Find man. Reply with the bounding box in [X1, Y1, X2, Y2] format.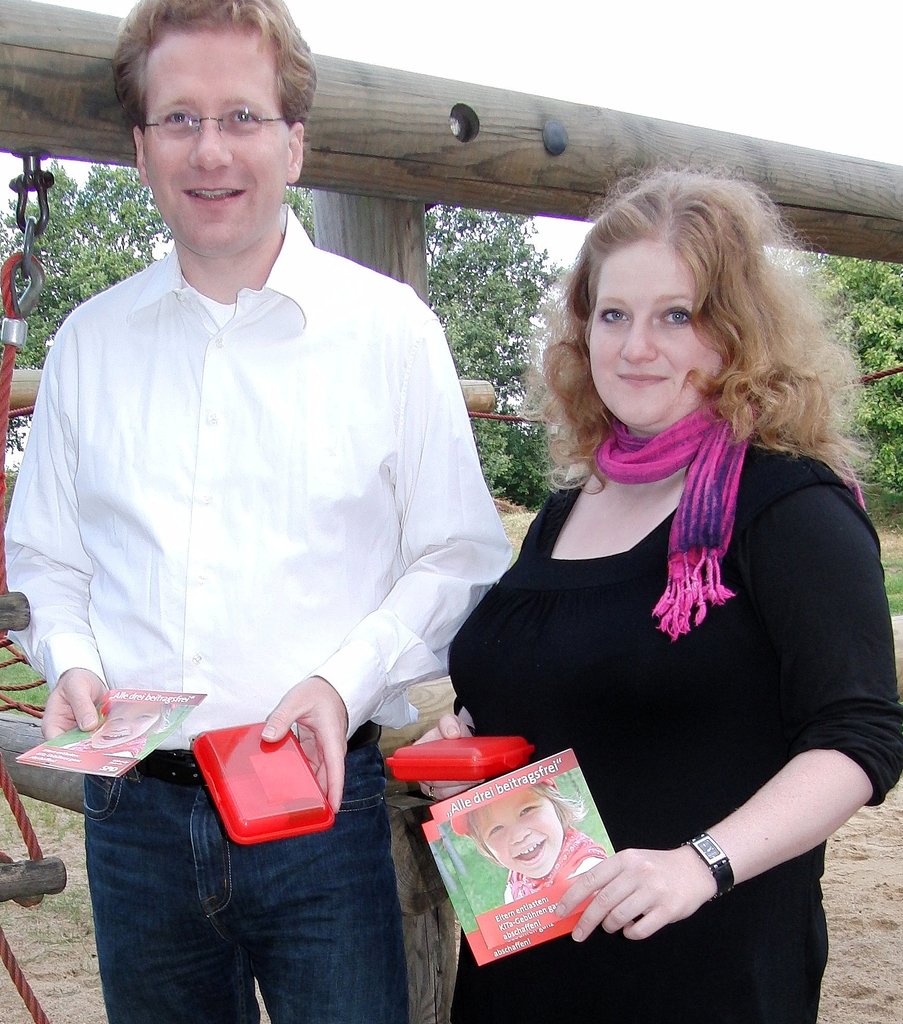
[0, 2, 508, 1023].
